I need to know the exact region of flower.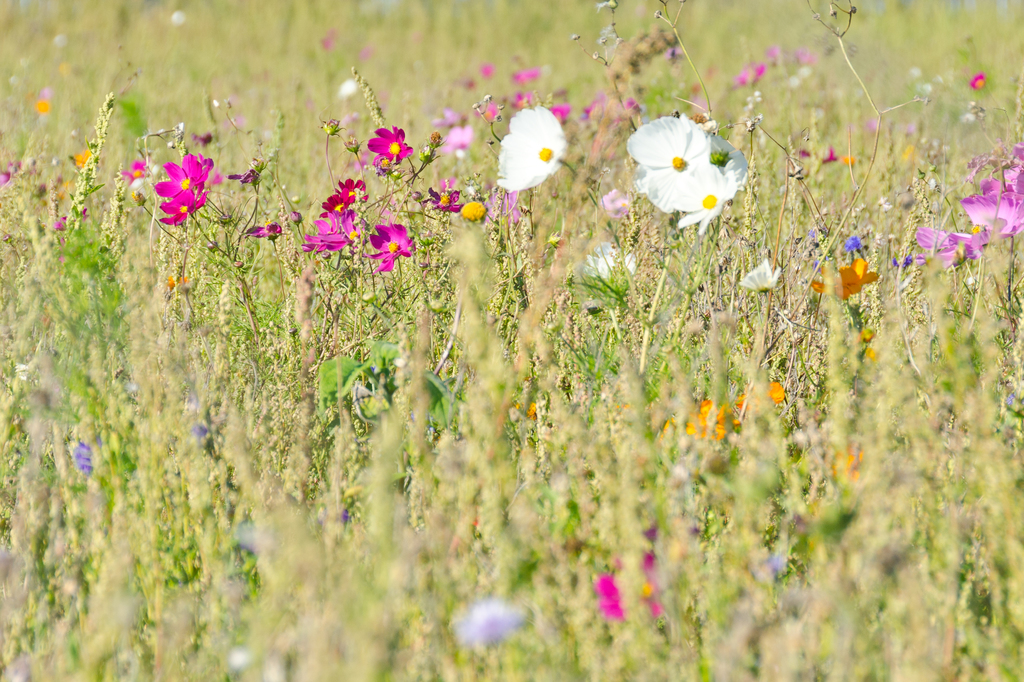
Region: <box>525,57,541,84</box>.
